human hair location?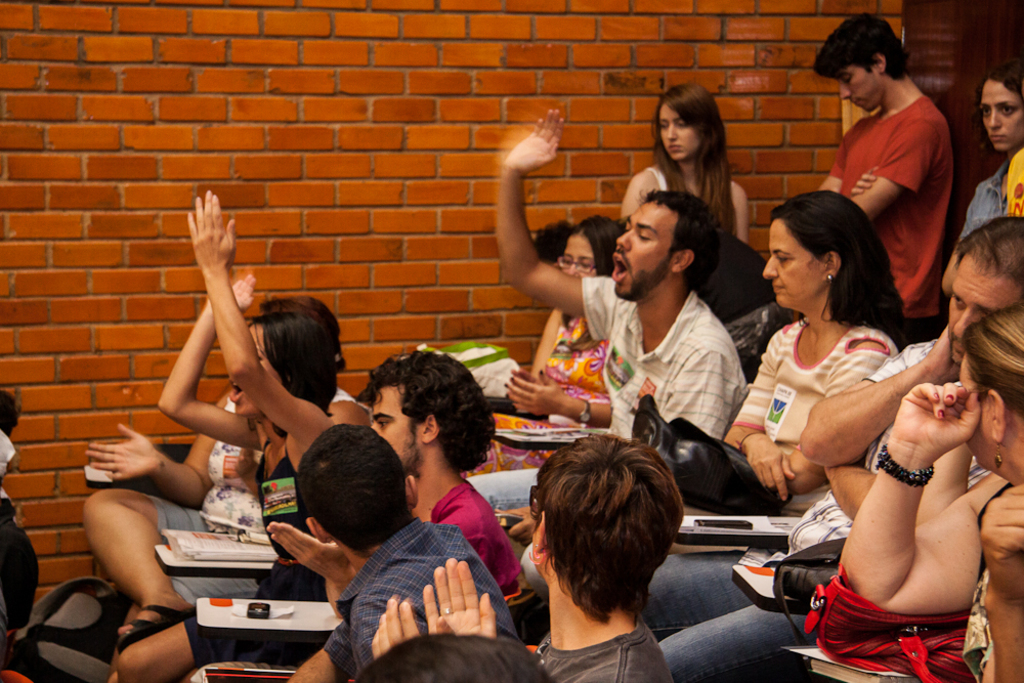
294/427/413/548
